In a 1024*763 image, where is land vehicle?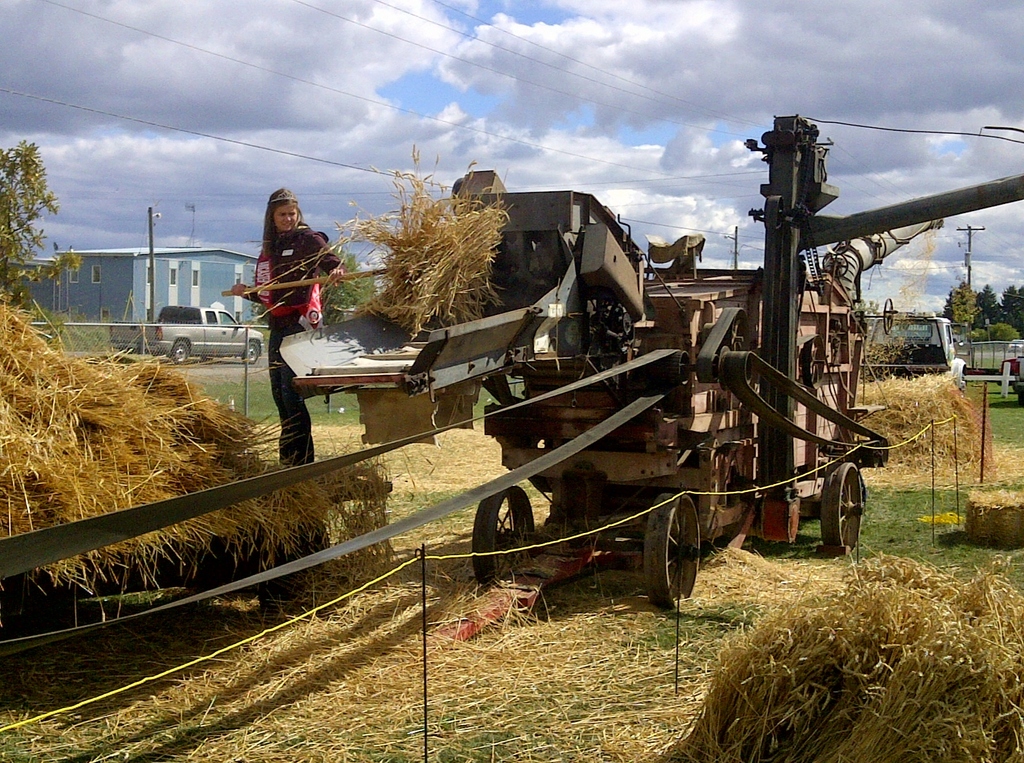
bbox=(108, 300, 261, 363).
